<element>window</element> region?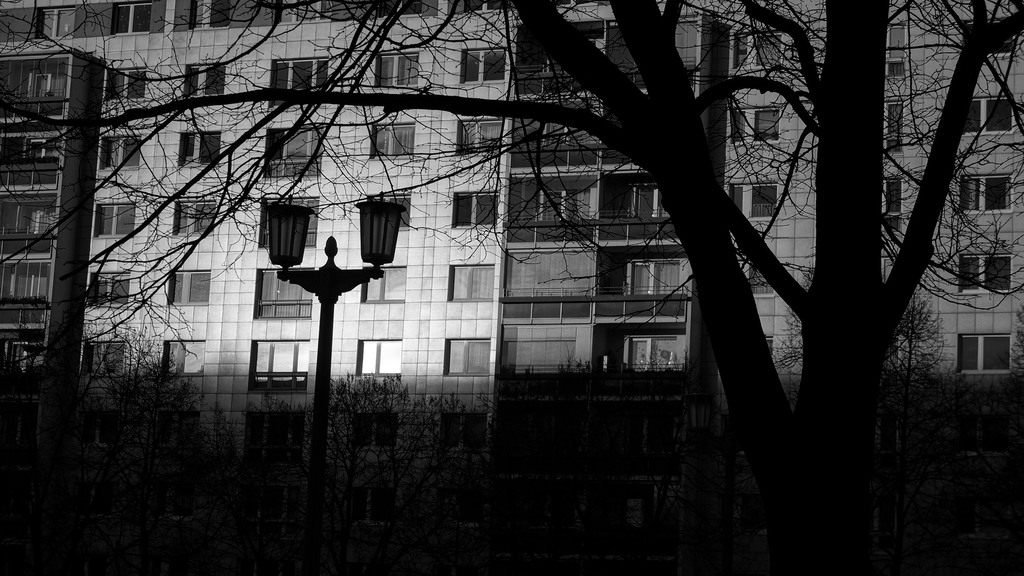
[170,270,211,309]
